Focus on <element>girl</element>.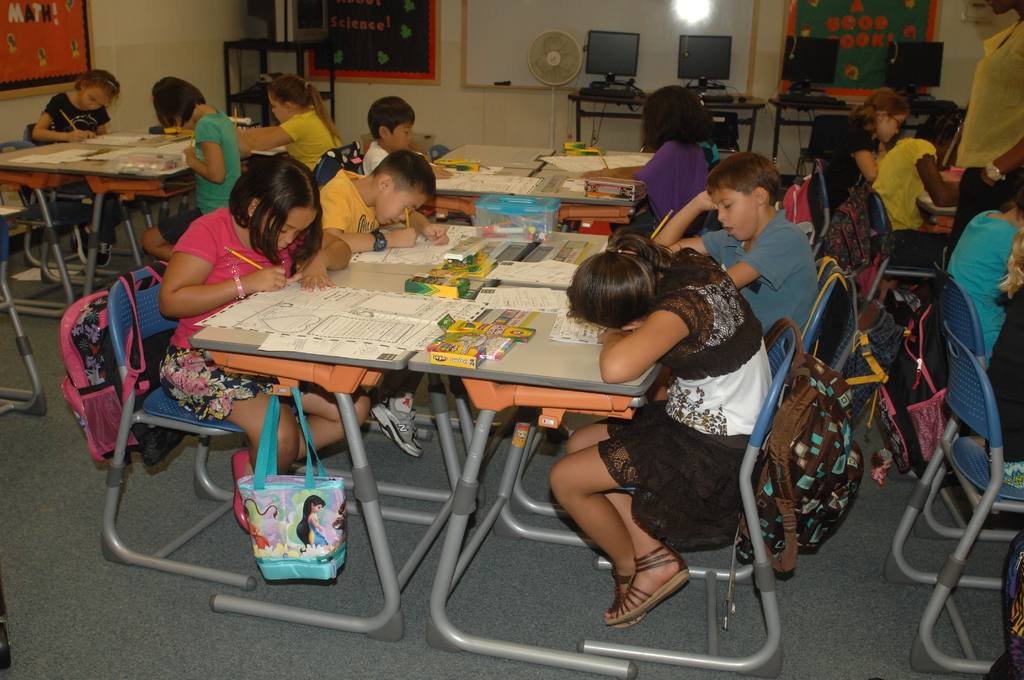
Focused at detection(143, 77, 243, 255).
